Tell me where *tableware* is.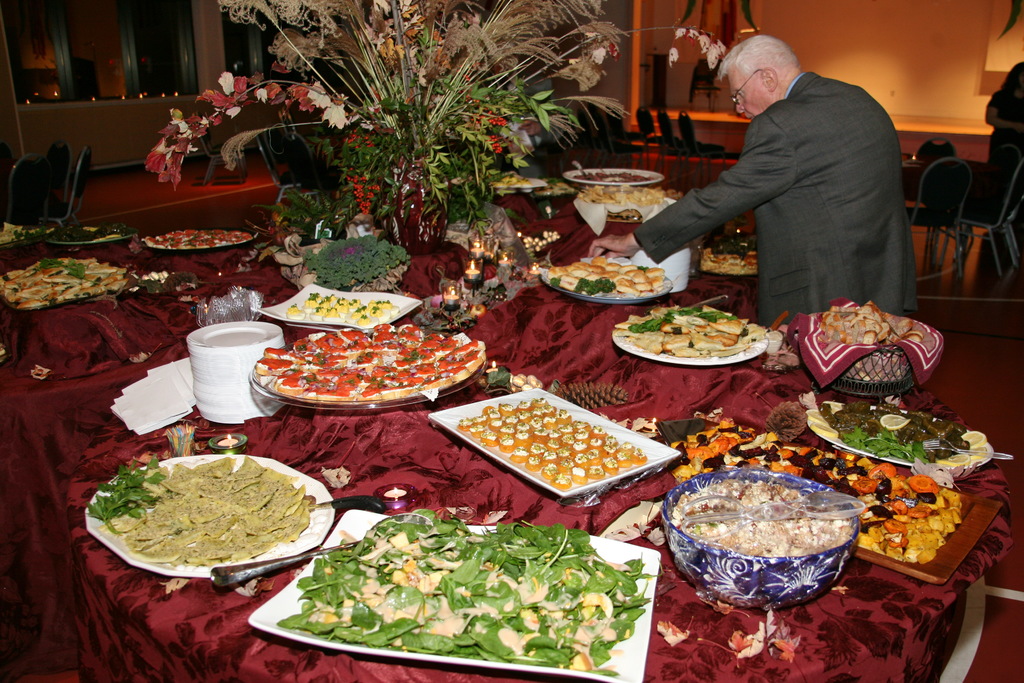
*tableware* is at rect(213, 545, 335, 578).
